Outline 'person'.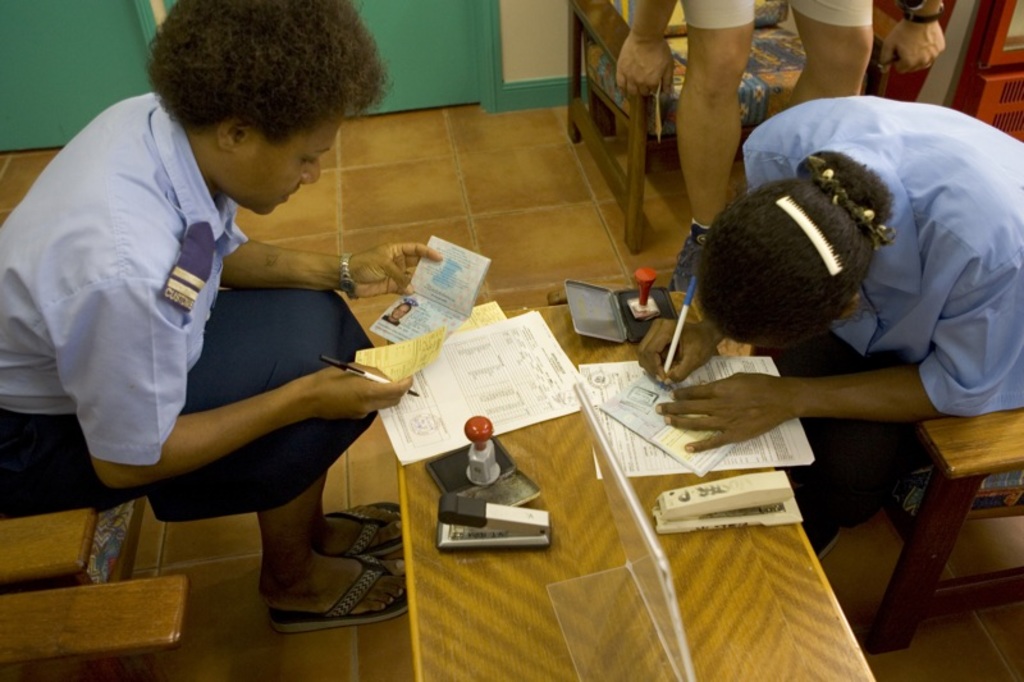
Outline: 0,0,444,632.
